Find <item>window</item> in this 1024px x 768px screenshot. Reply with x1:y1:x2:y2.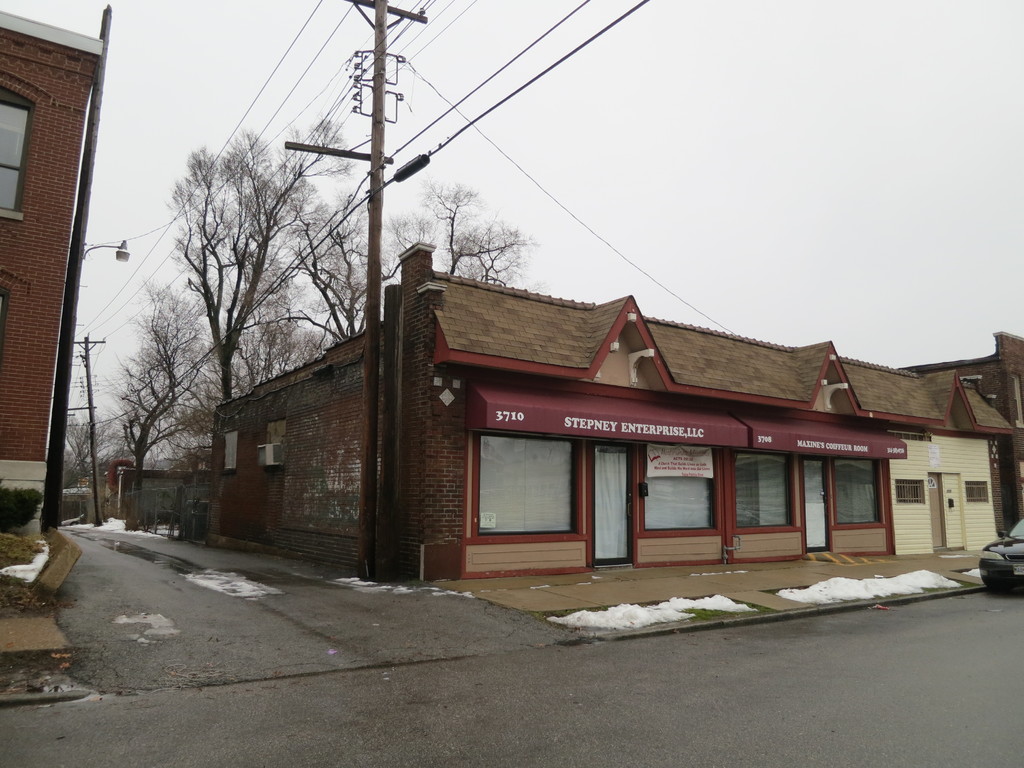
472:427:576:534.
